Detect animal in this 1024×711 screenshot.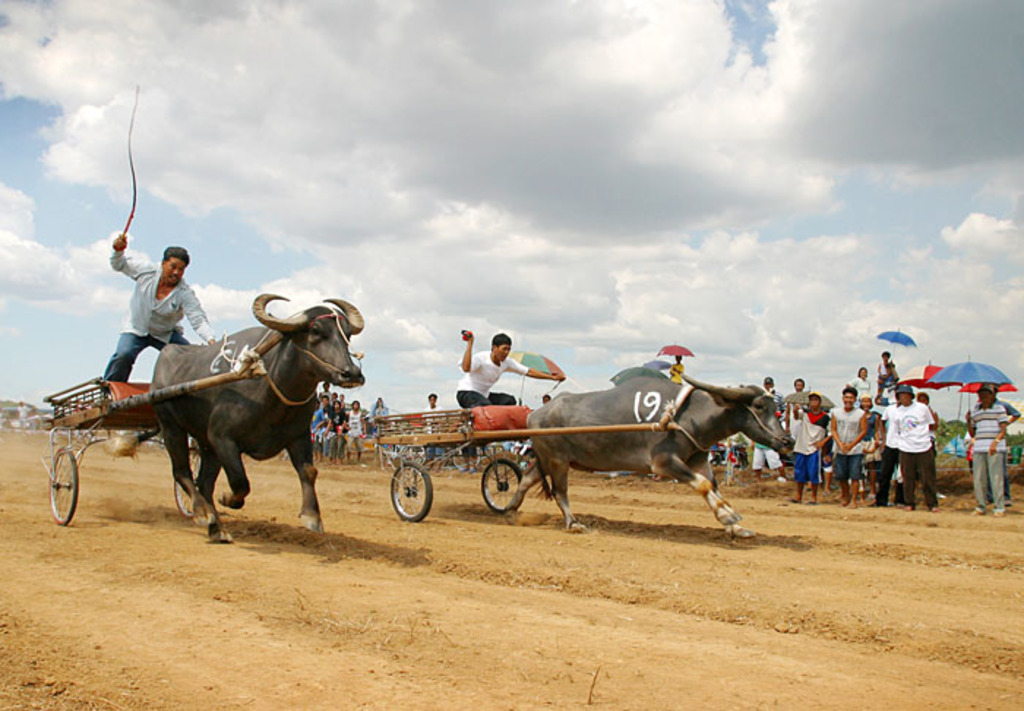
Detection: x1=506 y1=373 x2=796 y2=540.
